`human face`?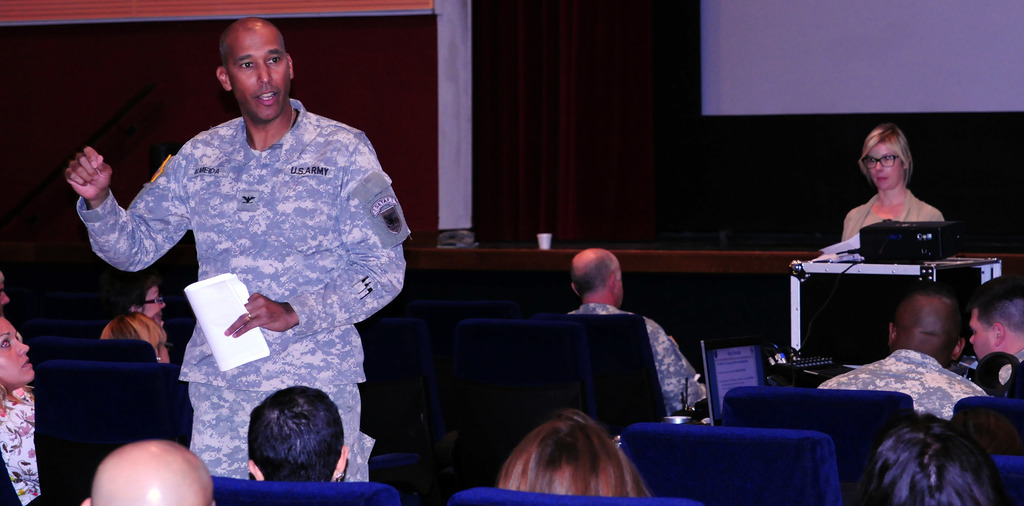
region(967, 305, 995, 359)
